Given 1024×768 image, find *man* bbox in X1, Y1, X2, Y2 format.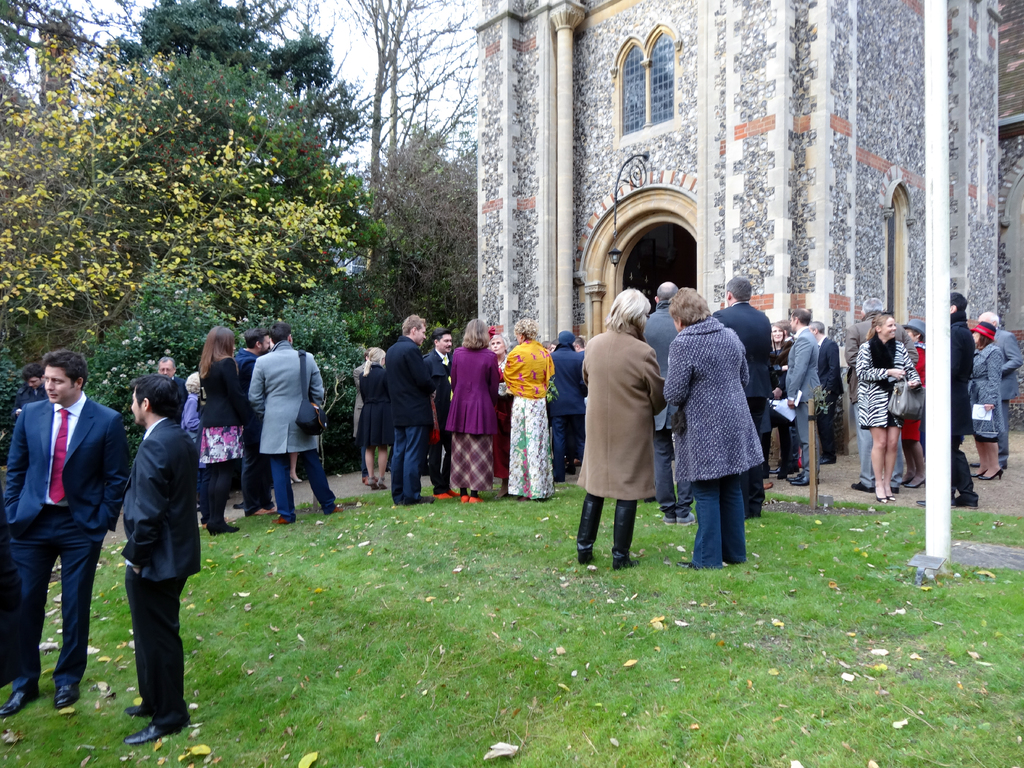
152, 355, 187, 386.
